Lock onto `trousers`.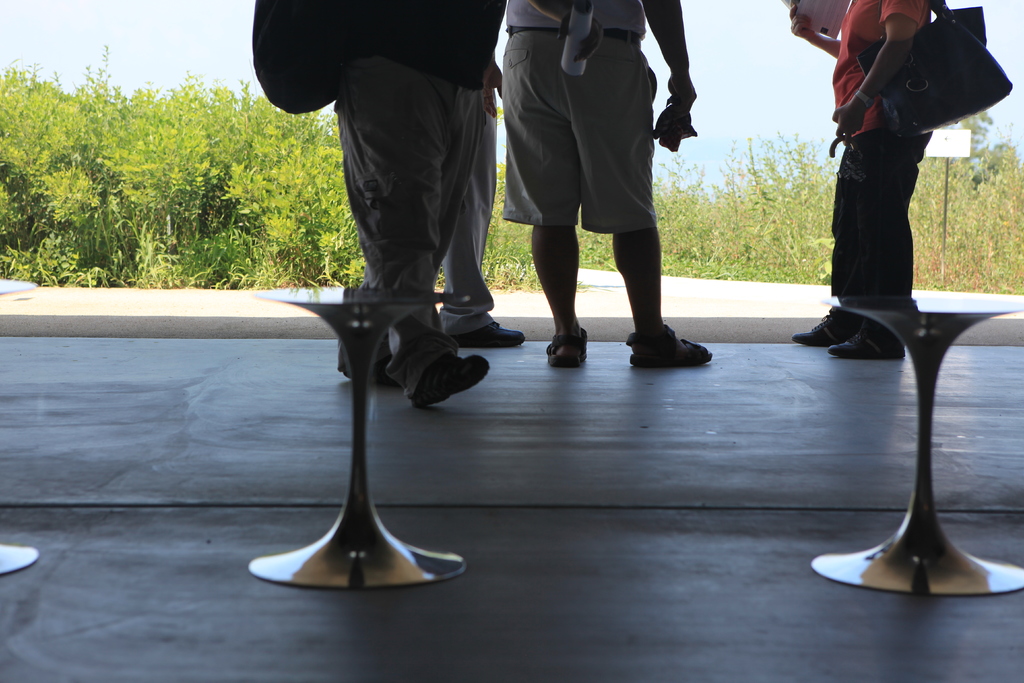
Locked: left=332, top=47, right=490, bottom=401.
